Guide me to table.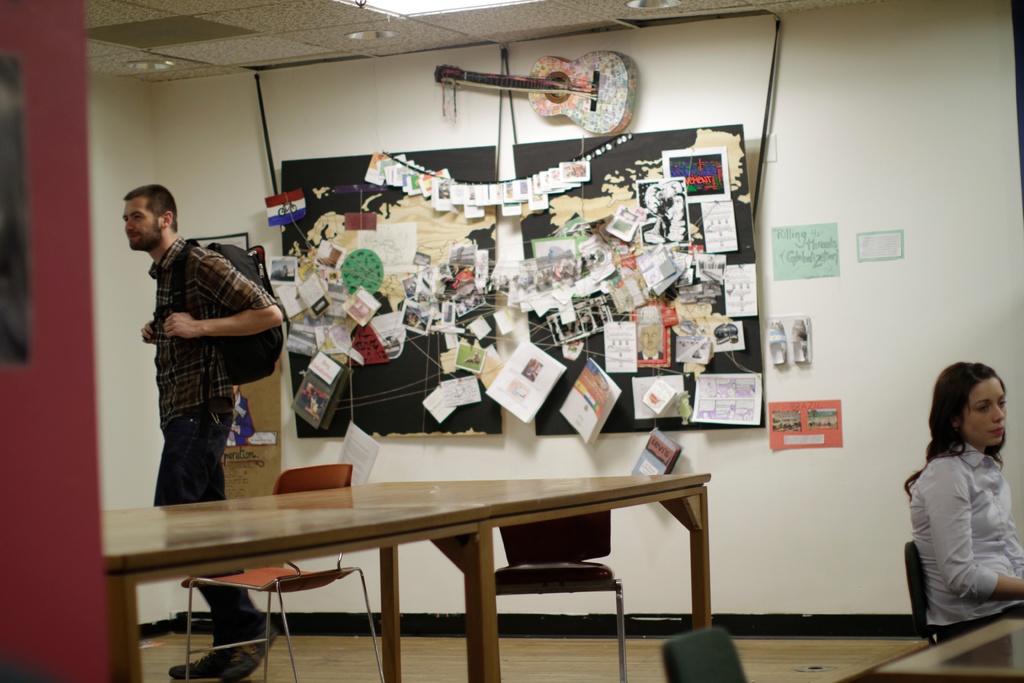
Guidance: box=[99, 476, 716, 682].
